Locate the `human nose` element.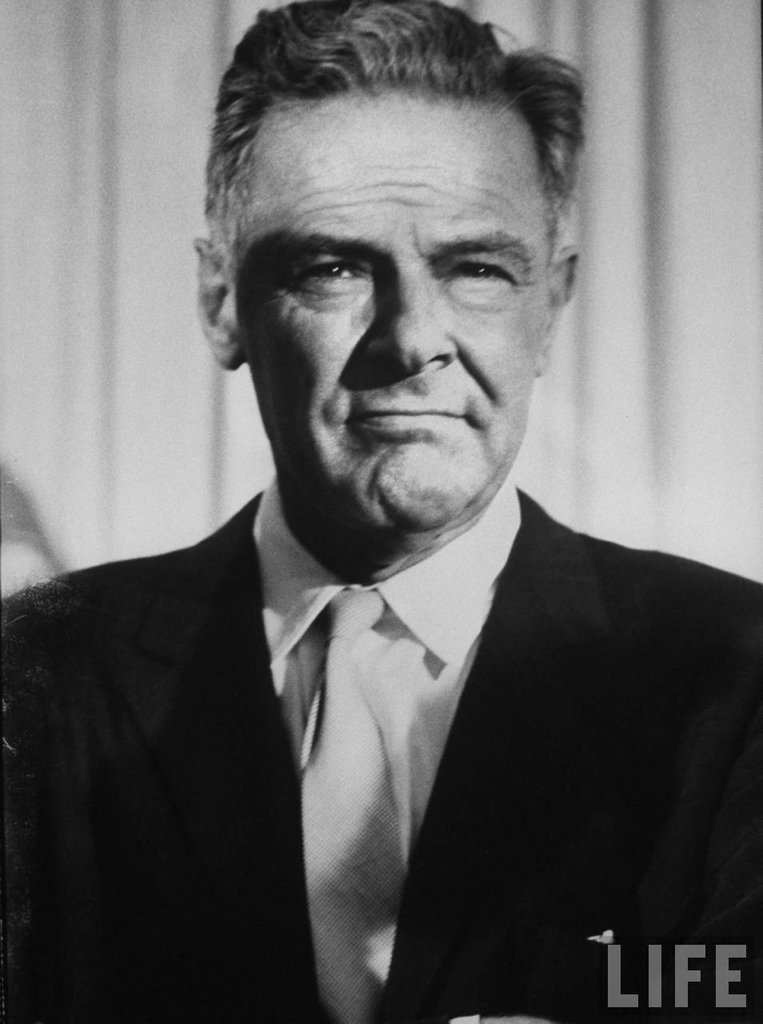
Element bbox: detection(362, 266, 457, 370).
